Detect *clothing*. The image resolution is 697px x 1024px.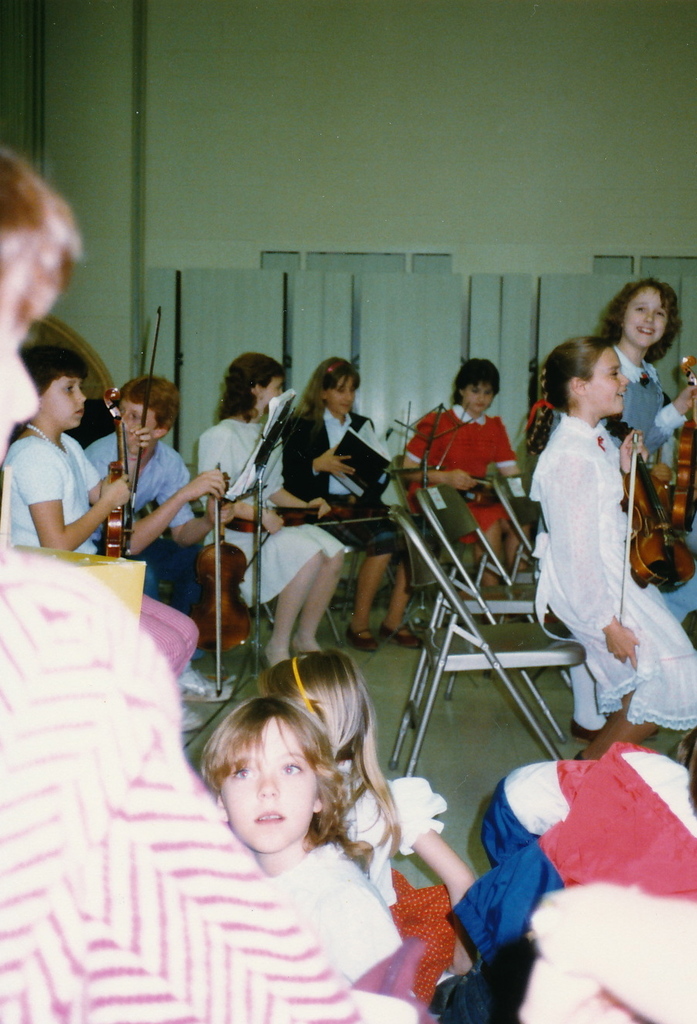
(196, 422, 356, 616).
